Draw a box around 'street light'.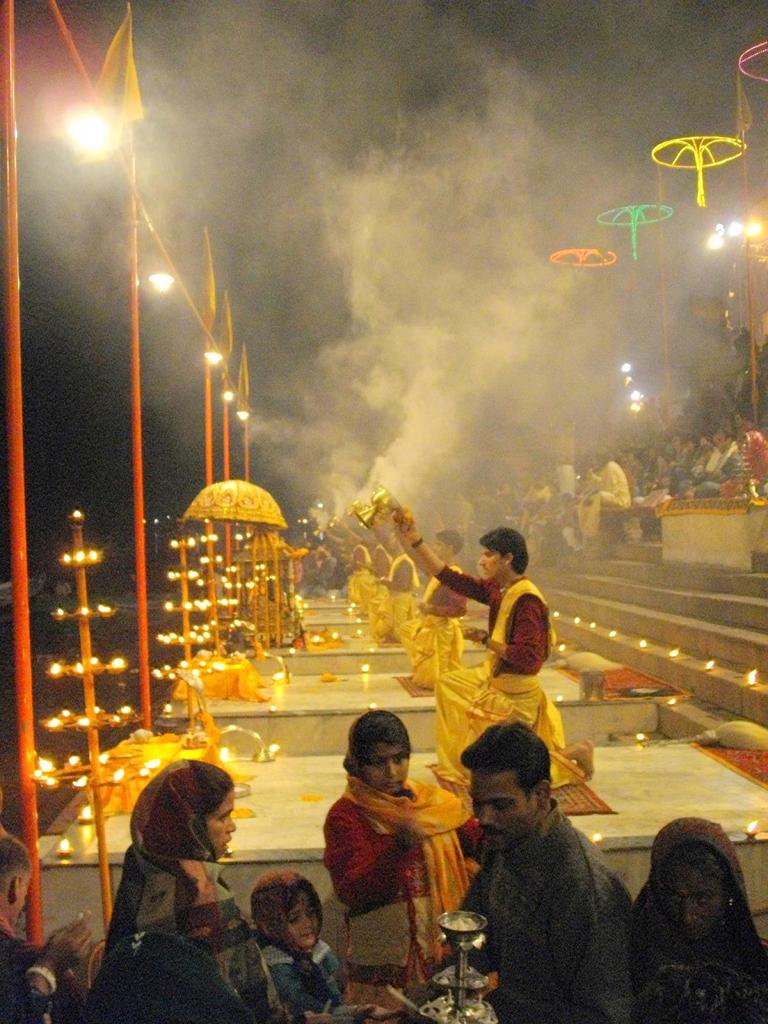
[710,216,763,331].
